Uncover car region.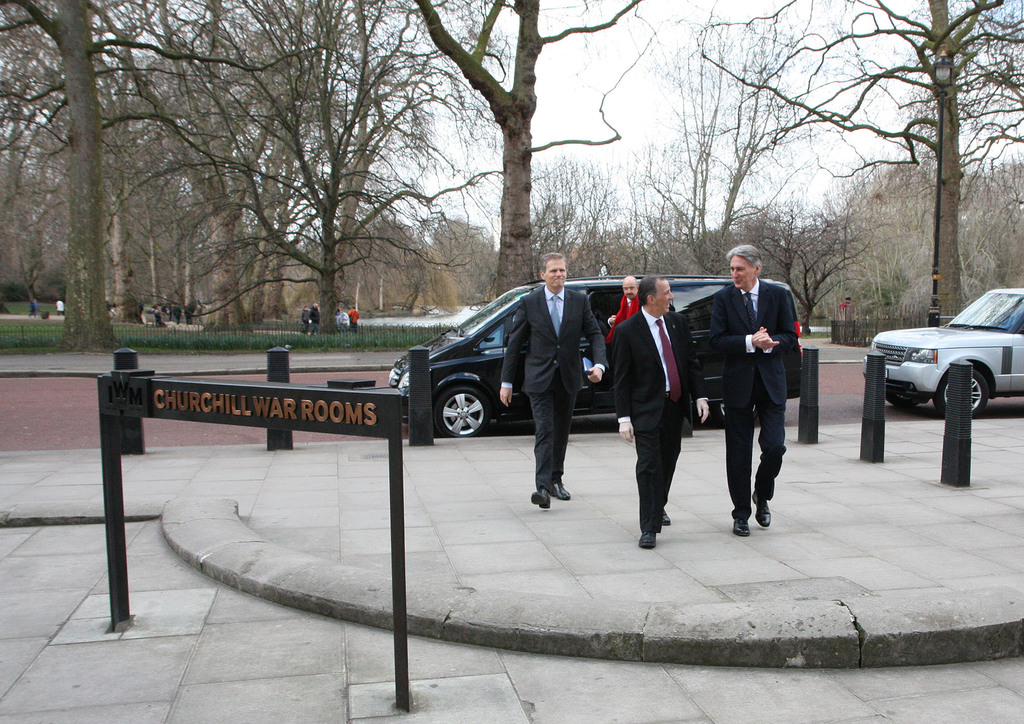
Uncovered: box(388, 274, 806, 438).
